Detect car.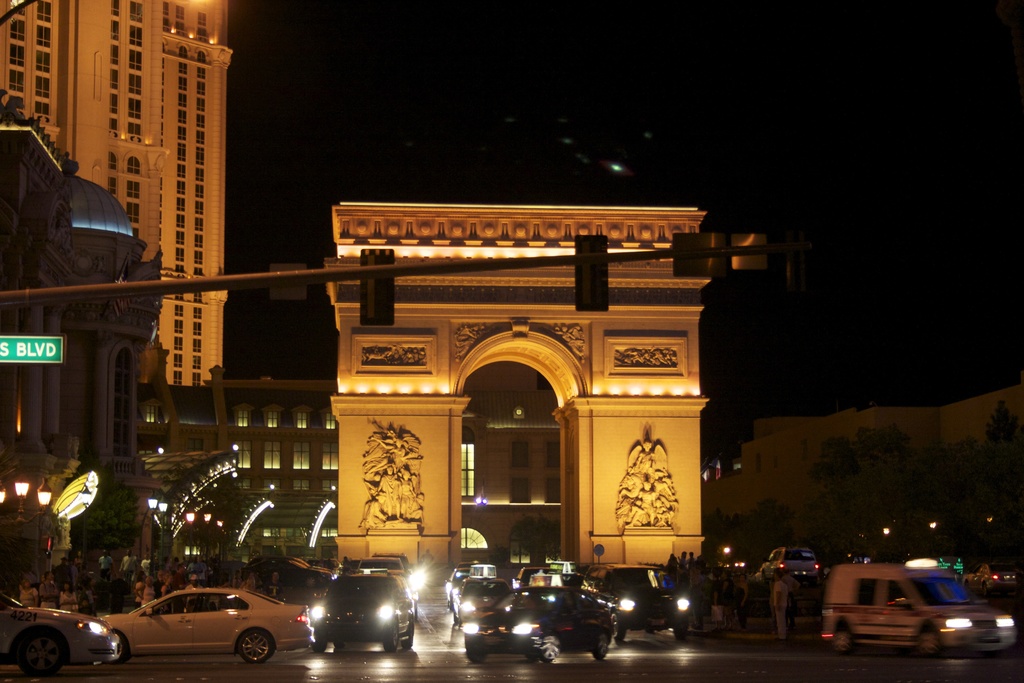
Detected at (312, 568, 418, 654).
